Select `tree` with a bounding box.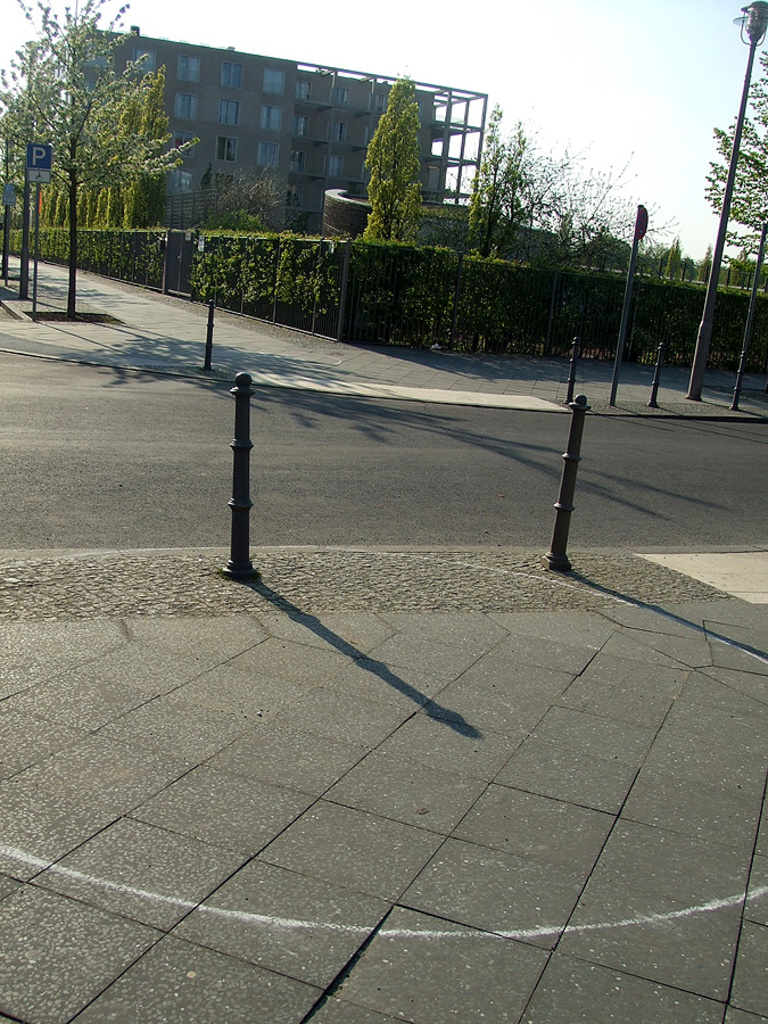
region(0, 0, 188, 324).
